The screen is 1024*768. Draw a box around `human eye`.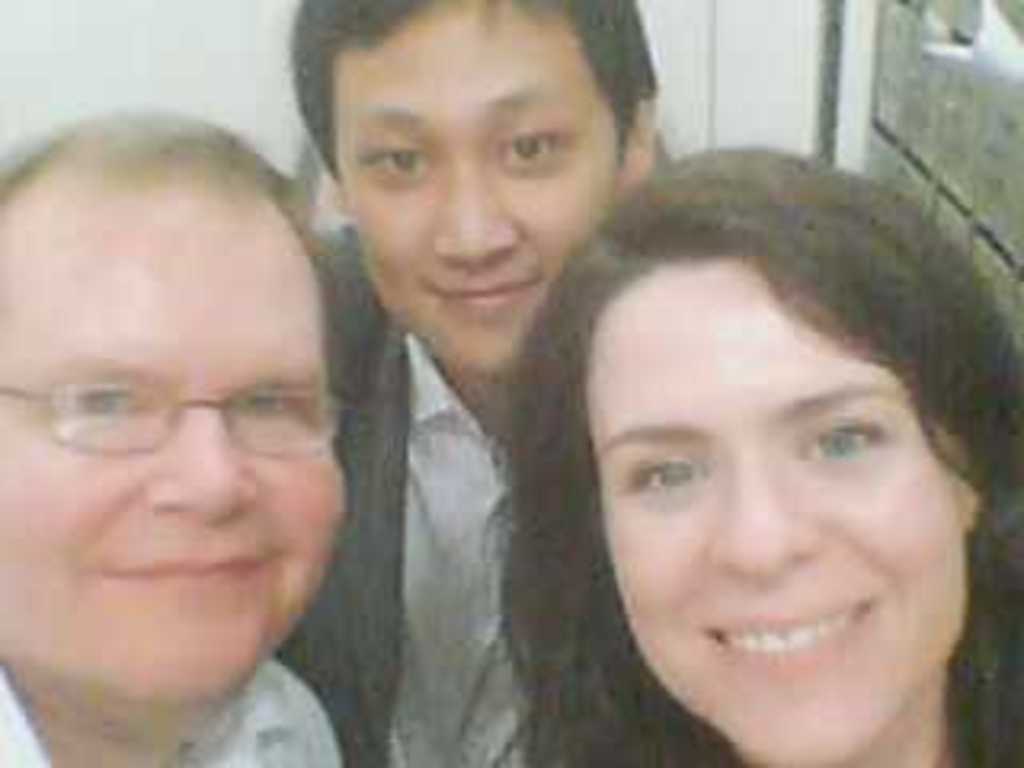
<region>493, 118, 563, 173</region>.
